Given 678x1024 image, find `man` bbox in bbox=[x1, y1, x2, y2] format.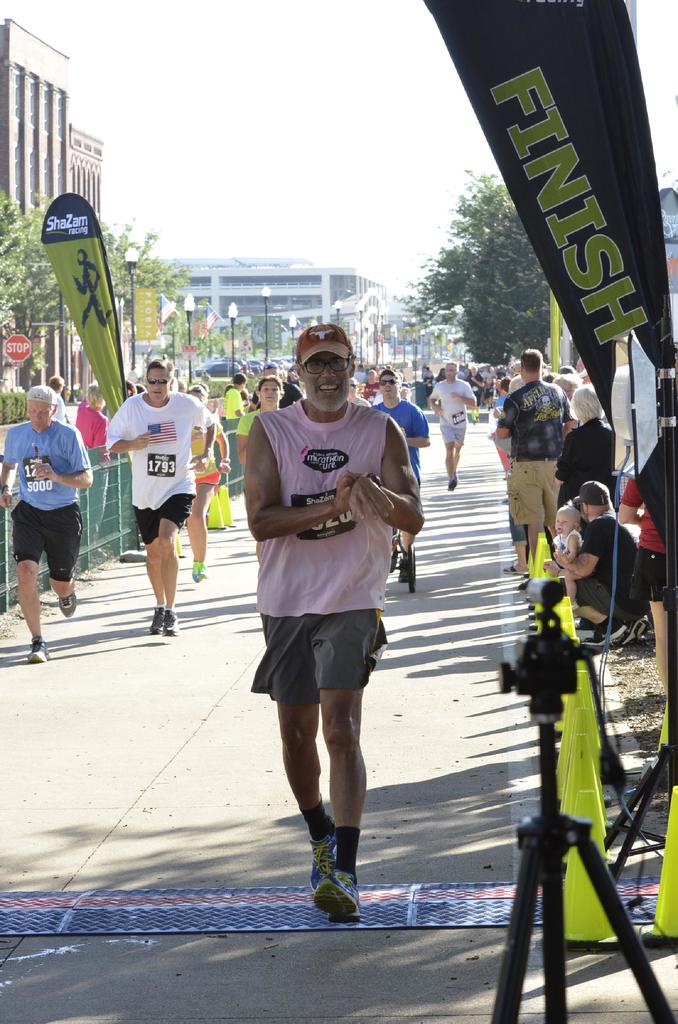
bbox=[102, 356, 215, 639].
